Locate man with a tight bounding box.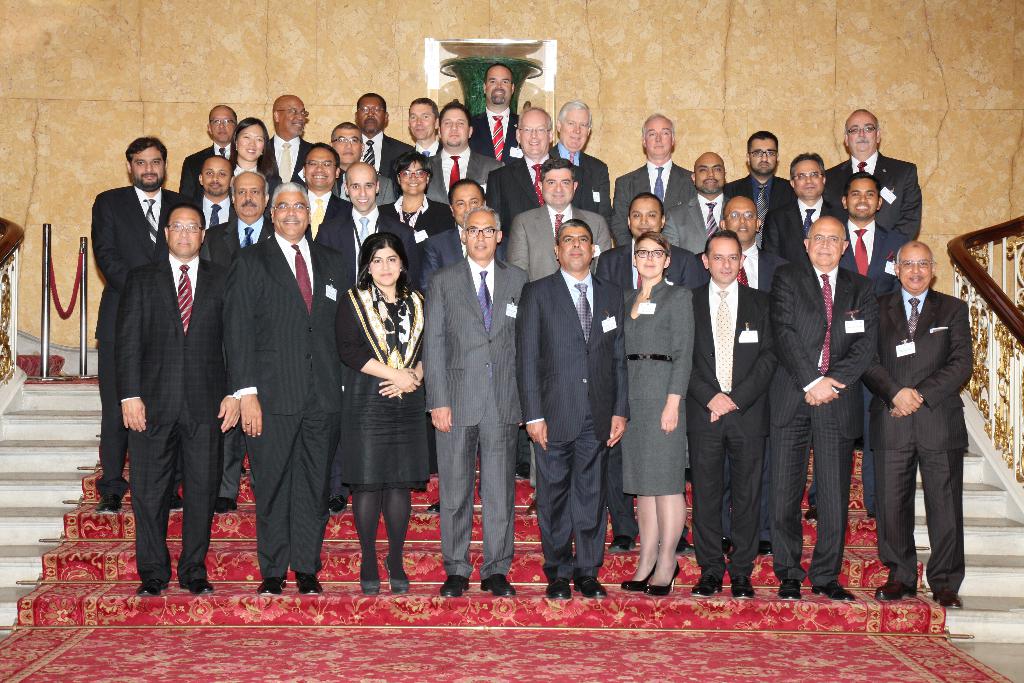
bbox(821, 113, 922, 421).
